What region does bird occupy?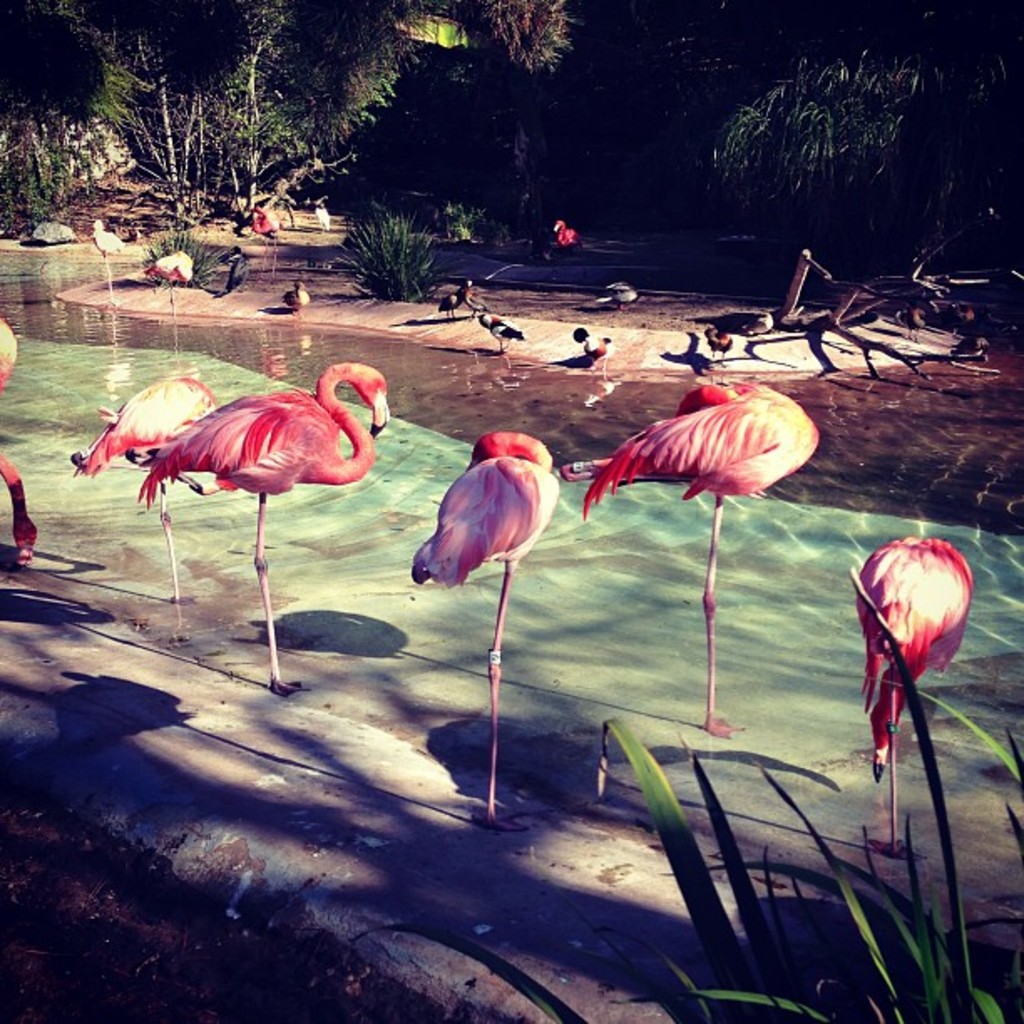
bbox(112, 356, 371, 654).
